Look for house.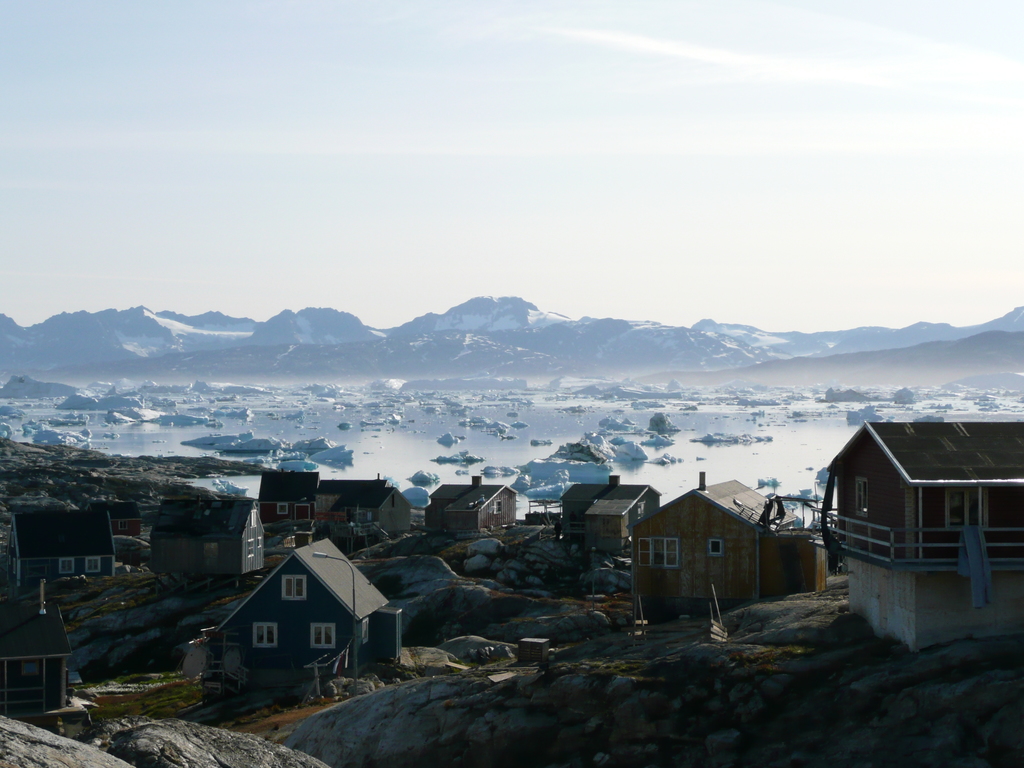
Found: bbox=[624, 468, 810, 618].
